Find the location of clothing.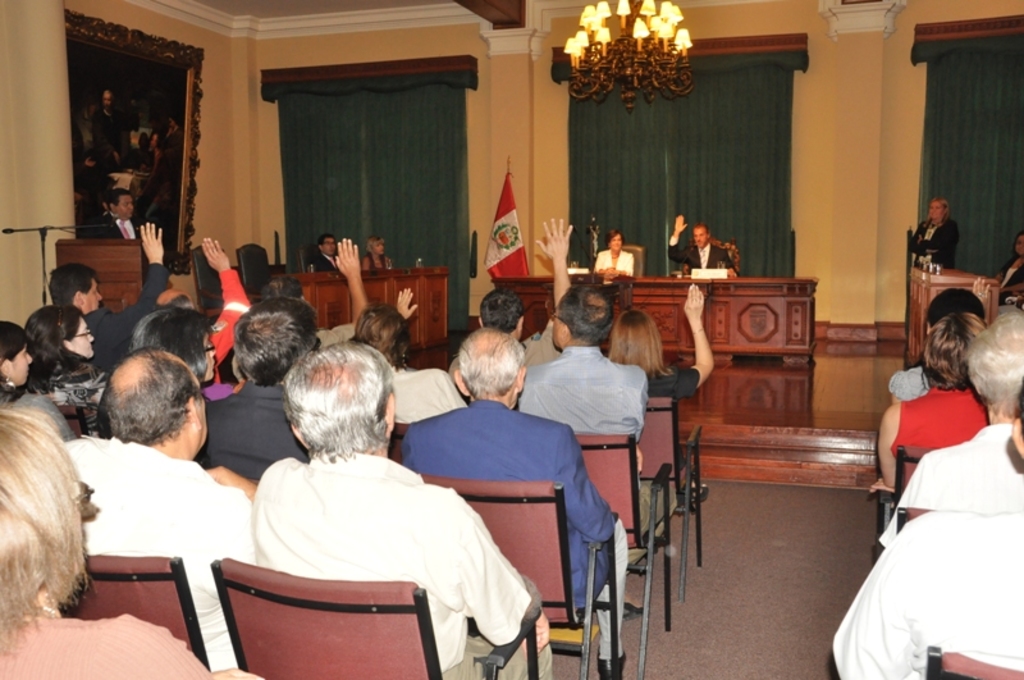
Location: (left=211, top=268, right=248, bottom=384).
